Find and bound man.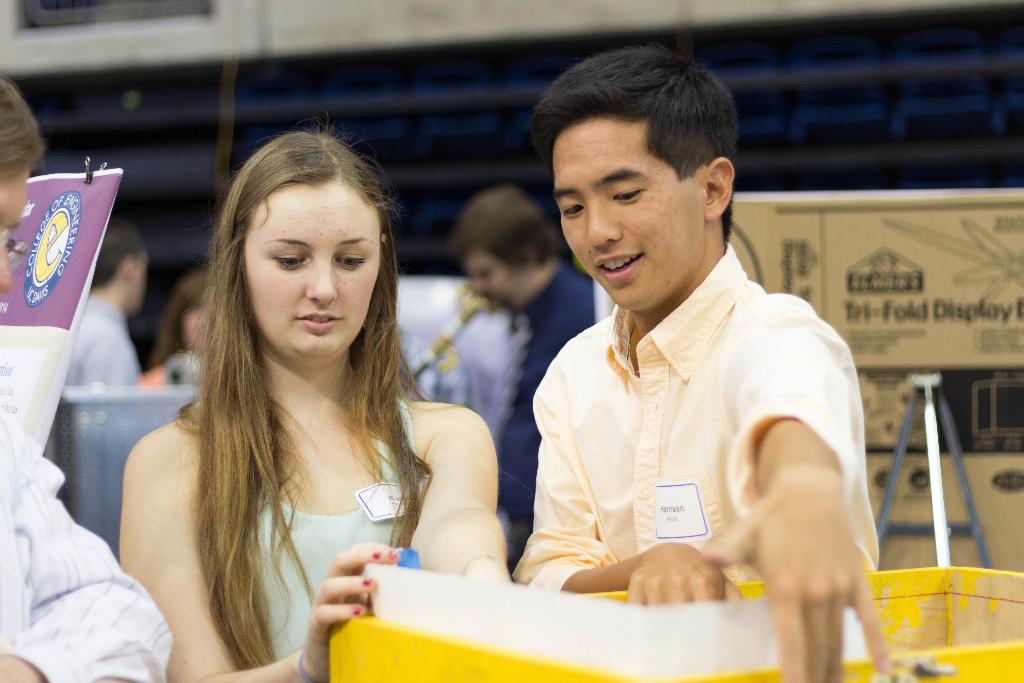
Bound: locate(63, 220, 164, 391).
